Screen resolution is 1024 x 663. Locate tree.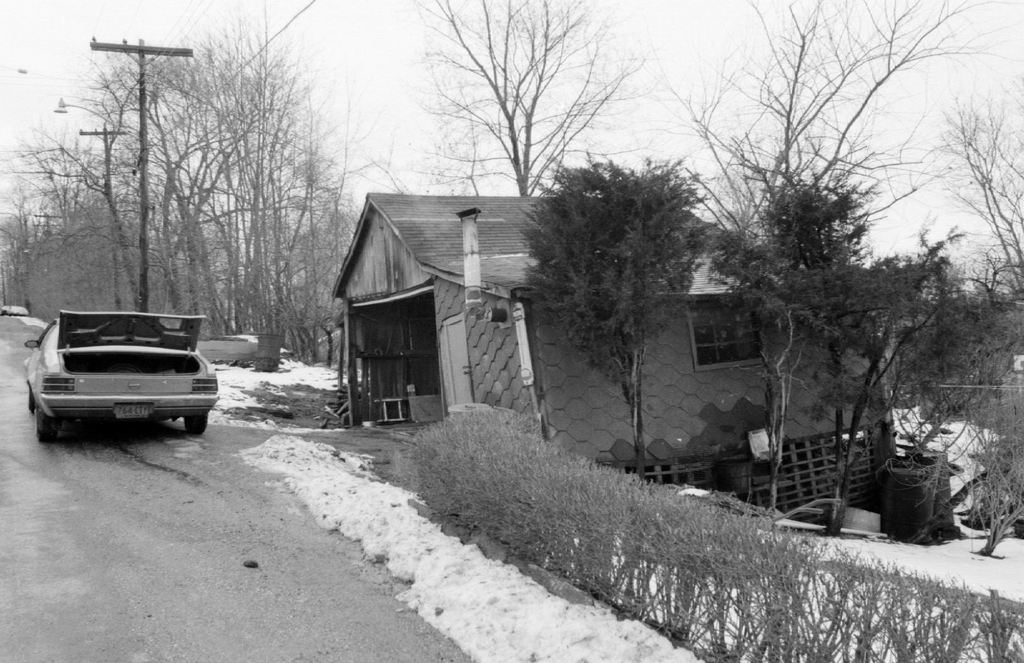
335,93,407,184.
